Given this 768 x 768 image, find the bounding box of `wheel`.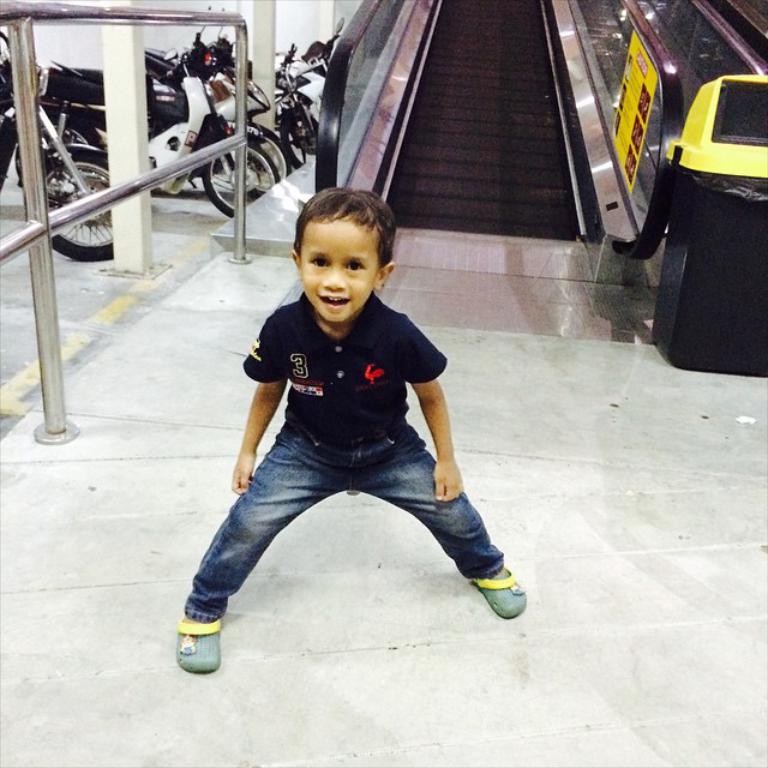
(x1=248, y1=122, x2=294, y2=198).
